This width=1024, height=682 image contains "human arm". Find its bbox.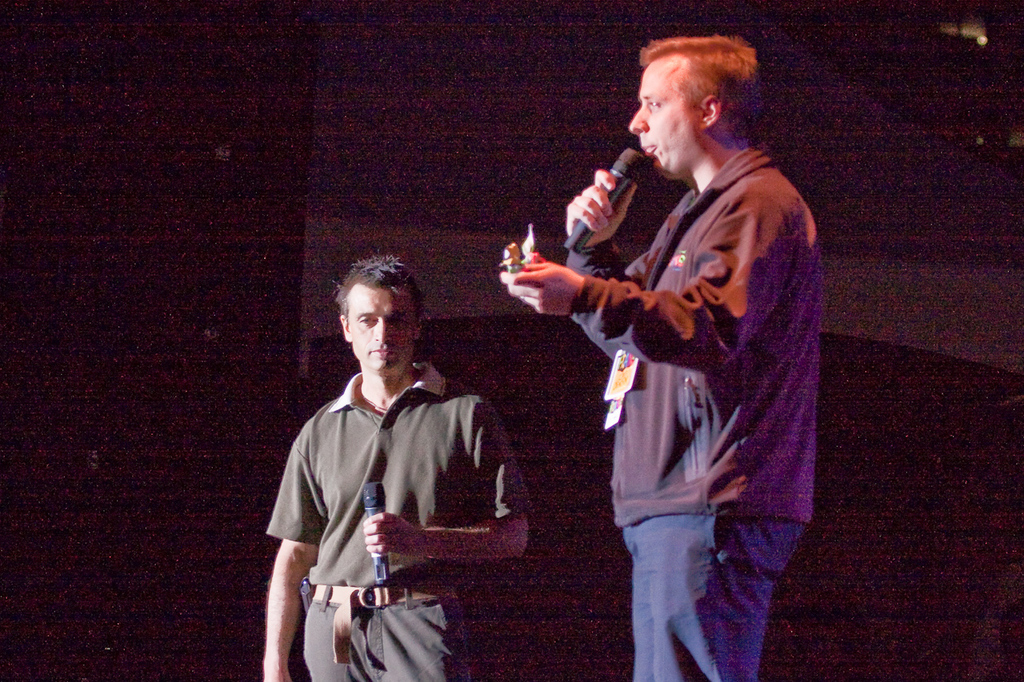
[263,447,320,681].
